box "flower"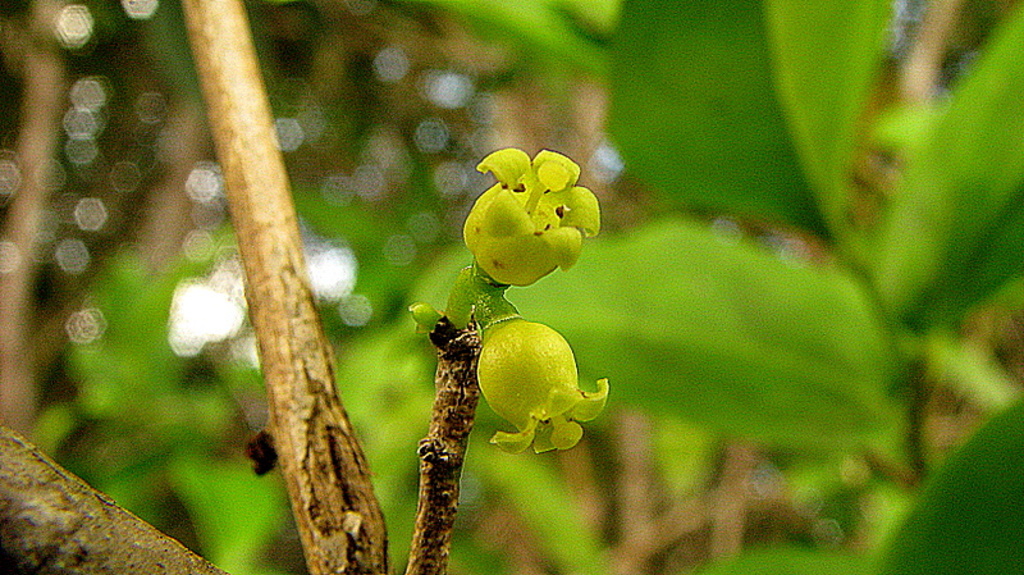
(x1=461, y1=146, x2=599, y2=304)
